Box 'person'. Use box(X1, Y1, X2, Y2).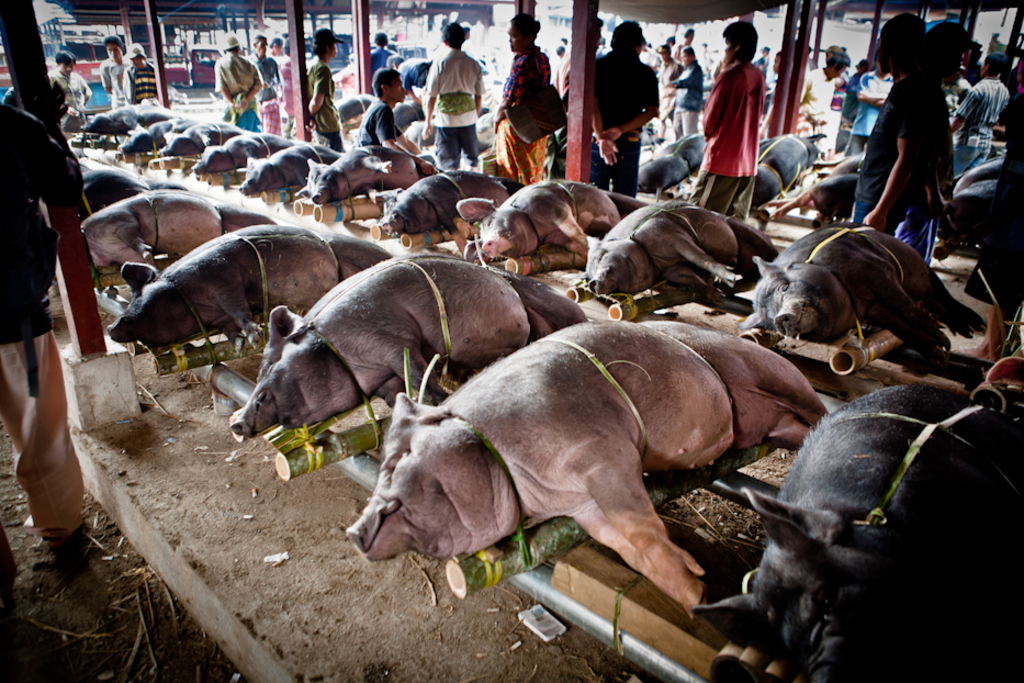
box(0, 101, 87, 549).
